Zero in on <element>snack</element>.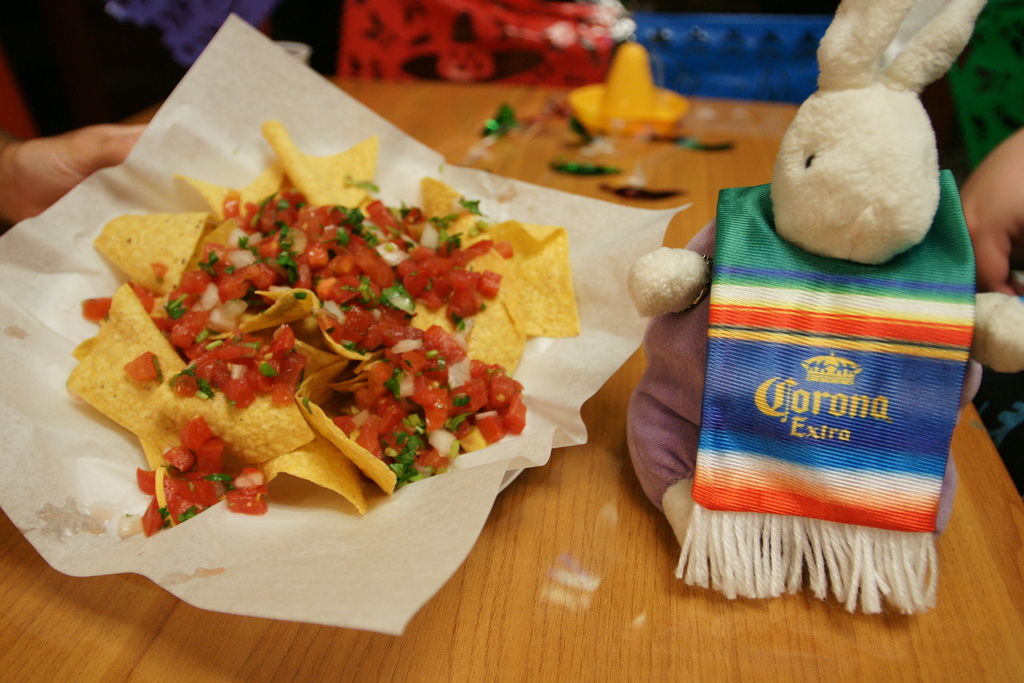
Zeroed in: {"x1": 42, "y1": 112, "x2": 580, "y2": 545}.
